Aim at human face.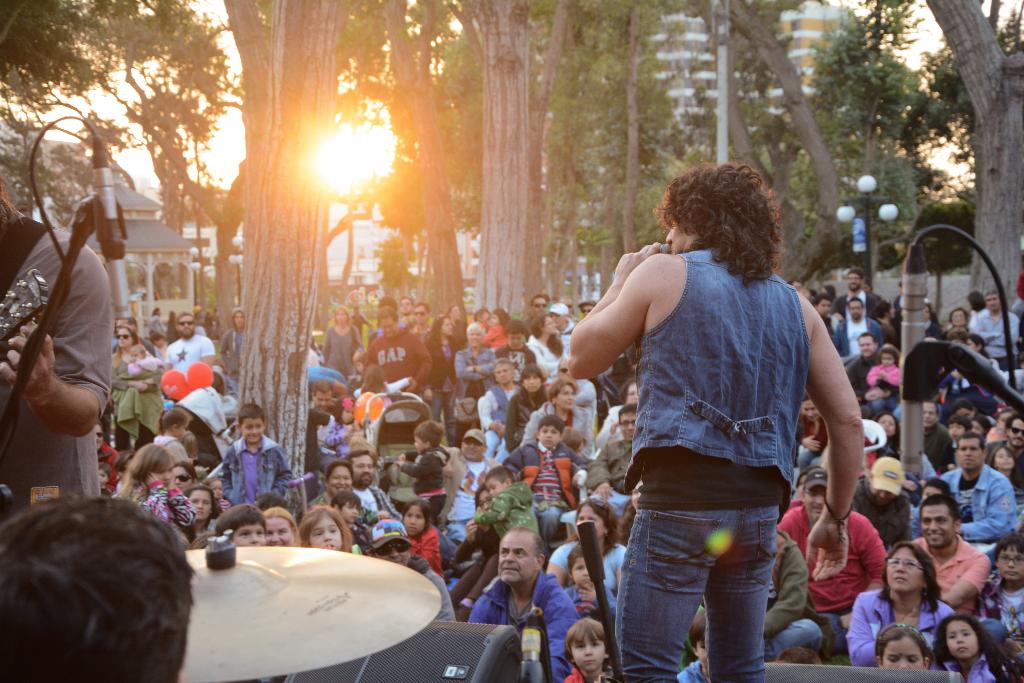
Aimed at 556, 381, 582, 414.
